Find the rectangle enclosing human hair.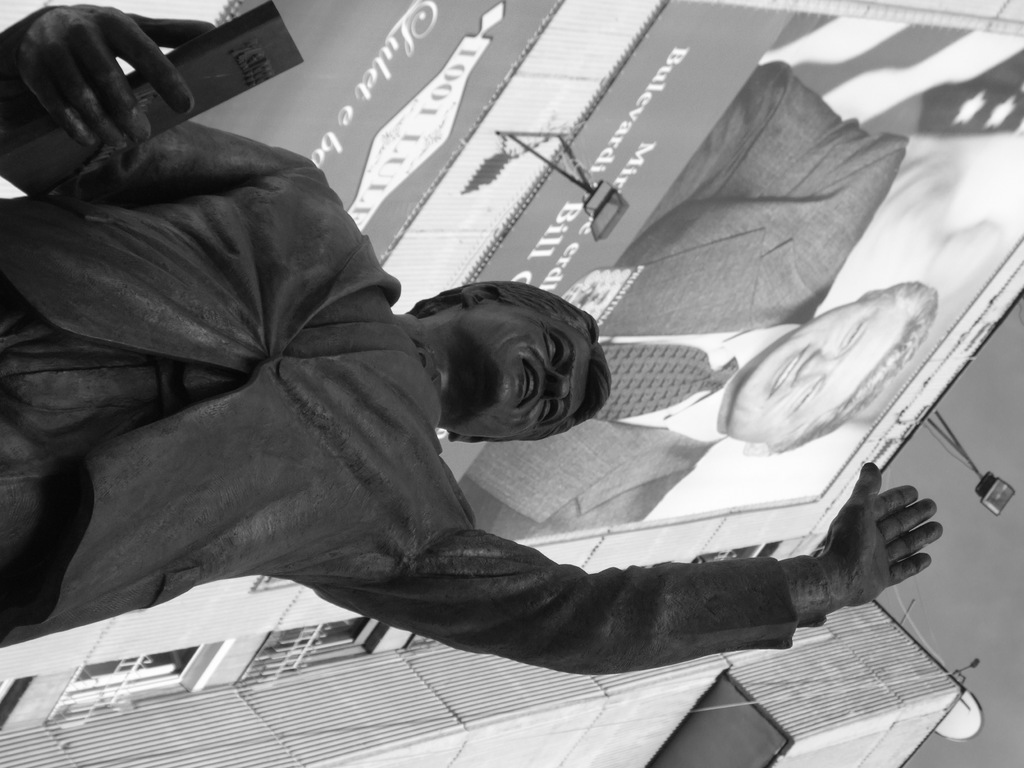
(x1=780, y1=275, x2=939, y2=455).
